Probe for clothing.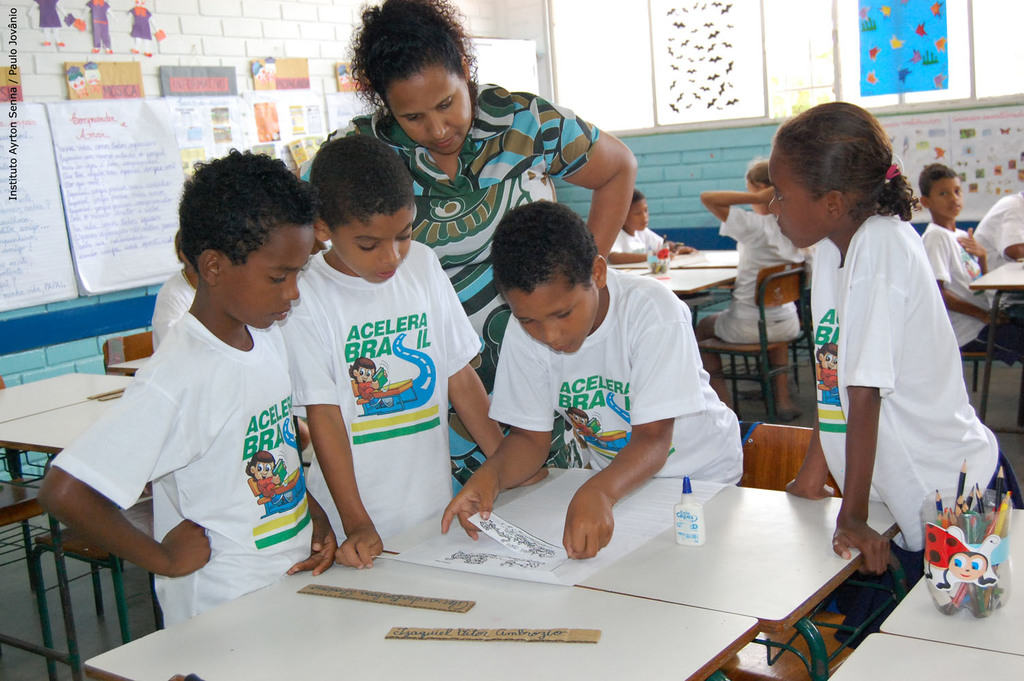
Probe result: l=51, t=312, r=312, b=629.
